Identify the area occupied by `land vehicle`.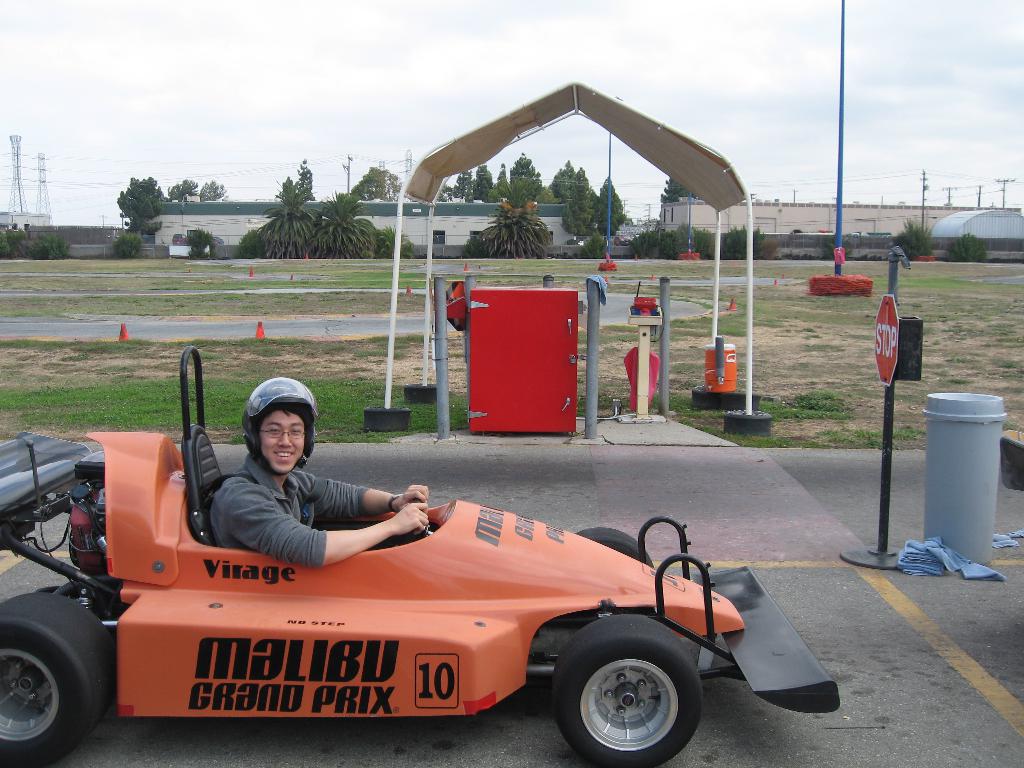
Area: (left=67, top=427, right=834, bottom=767).
